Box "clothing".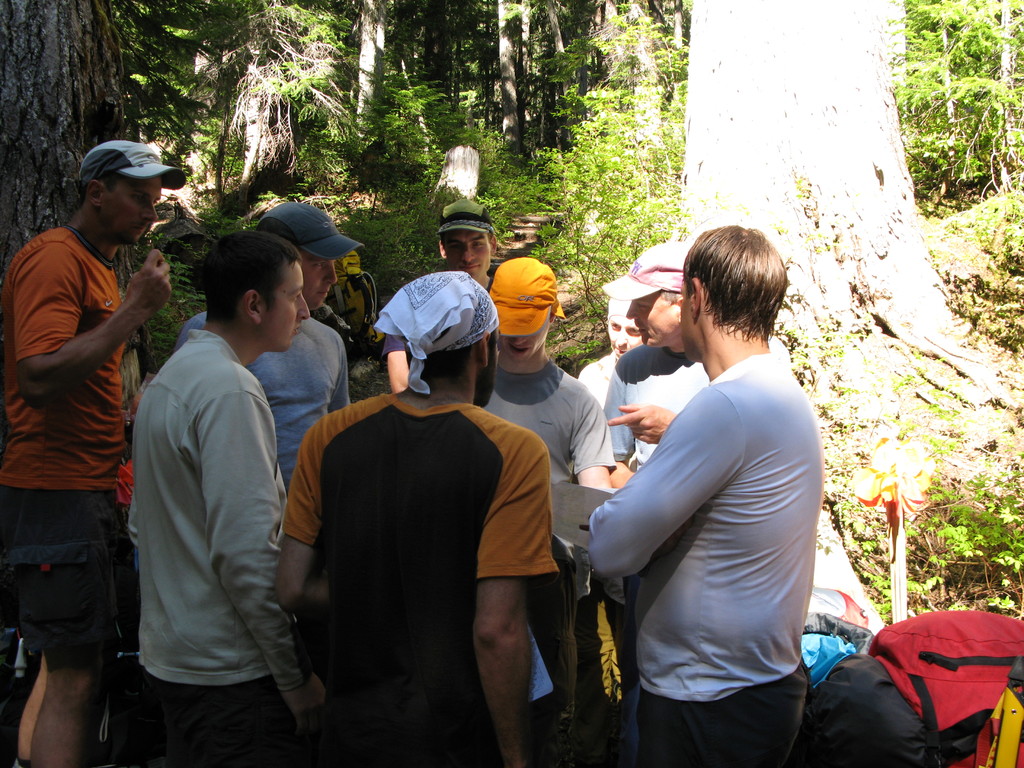
Rect(0, 486, 123, 646).
